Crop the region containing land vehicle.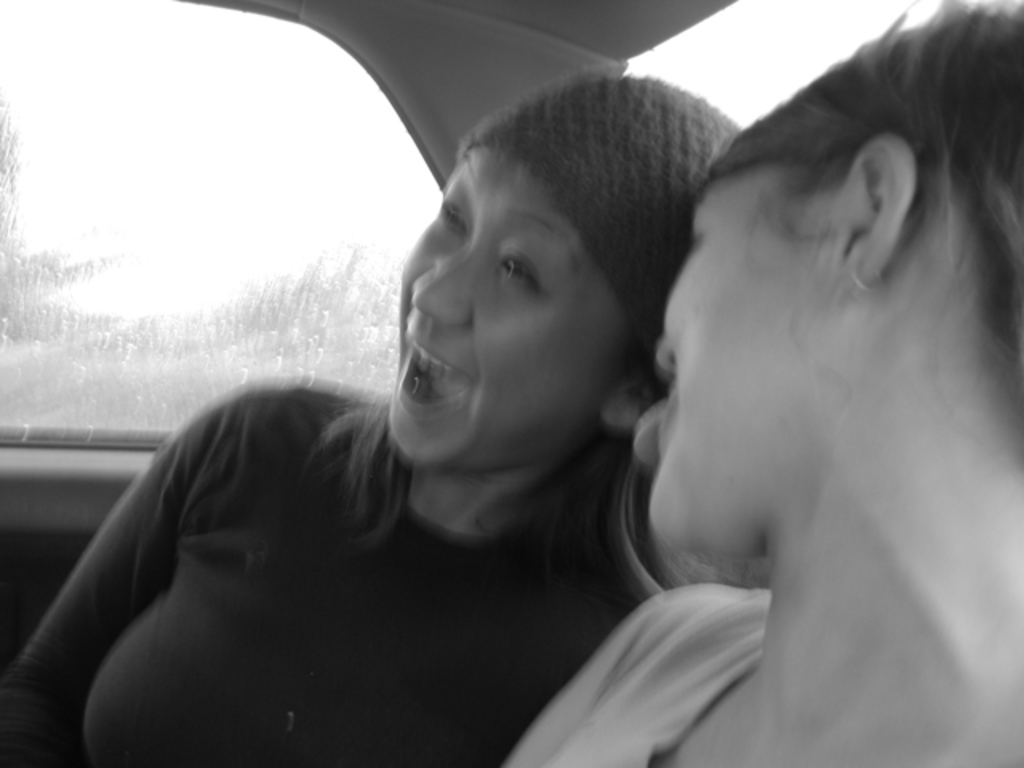
Crop region: box(0, 0, 1022, 766).
